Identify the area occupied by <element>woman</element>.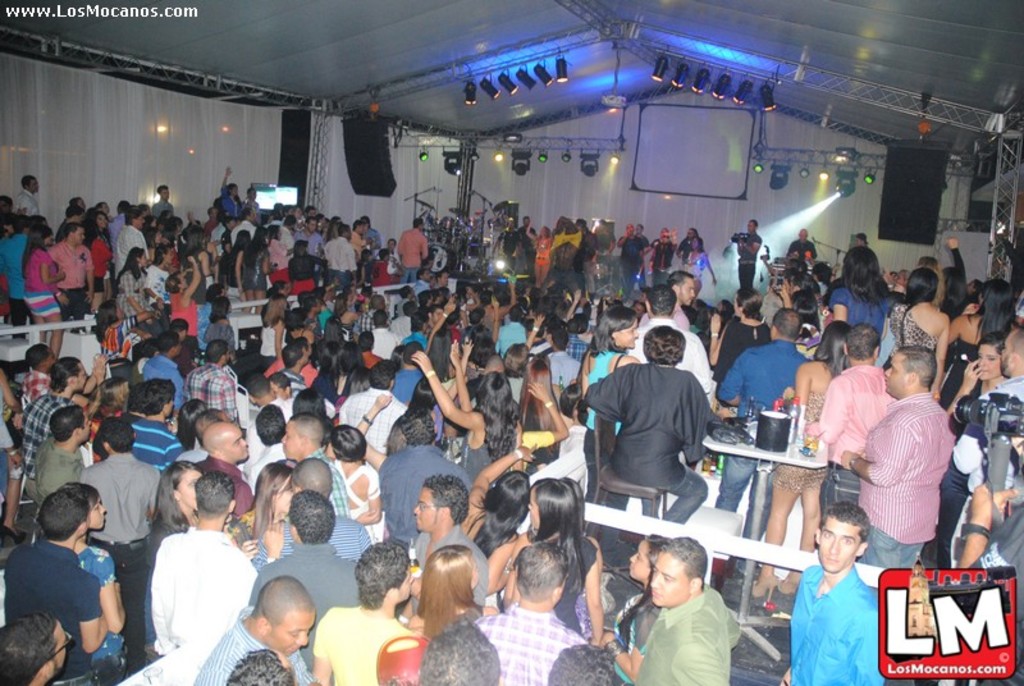
Area: bbox=(462, 445, 538, 608).
